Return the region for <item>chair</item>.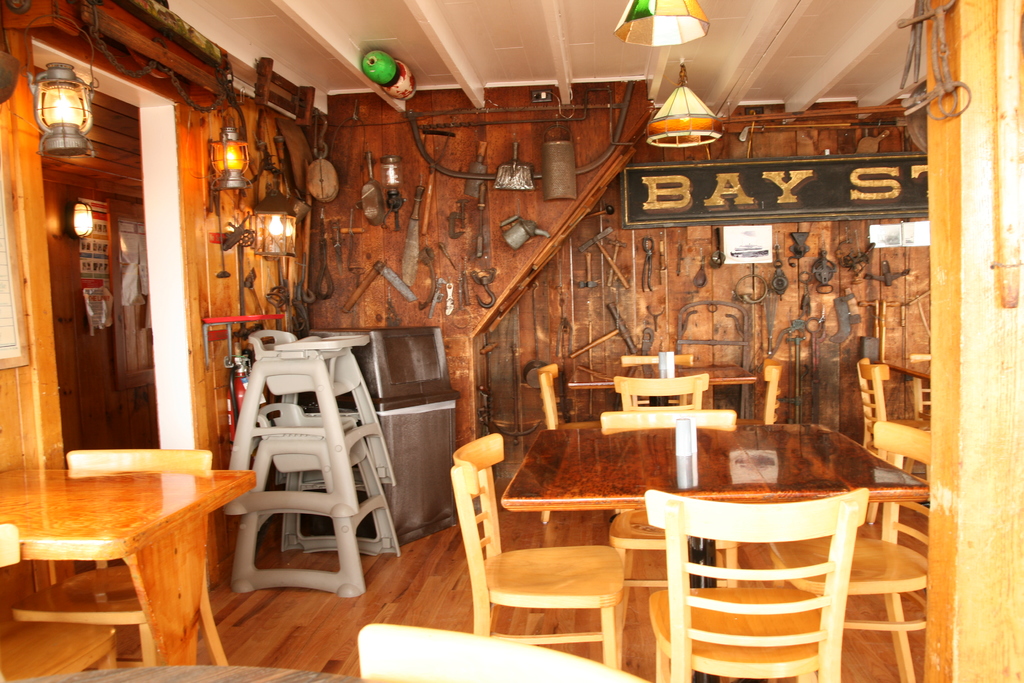
x1=6, y1=445, x2=237, y2=671.
